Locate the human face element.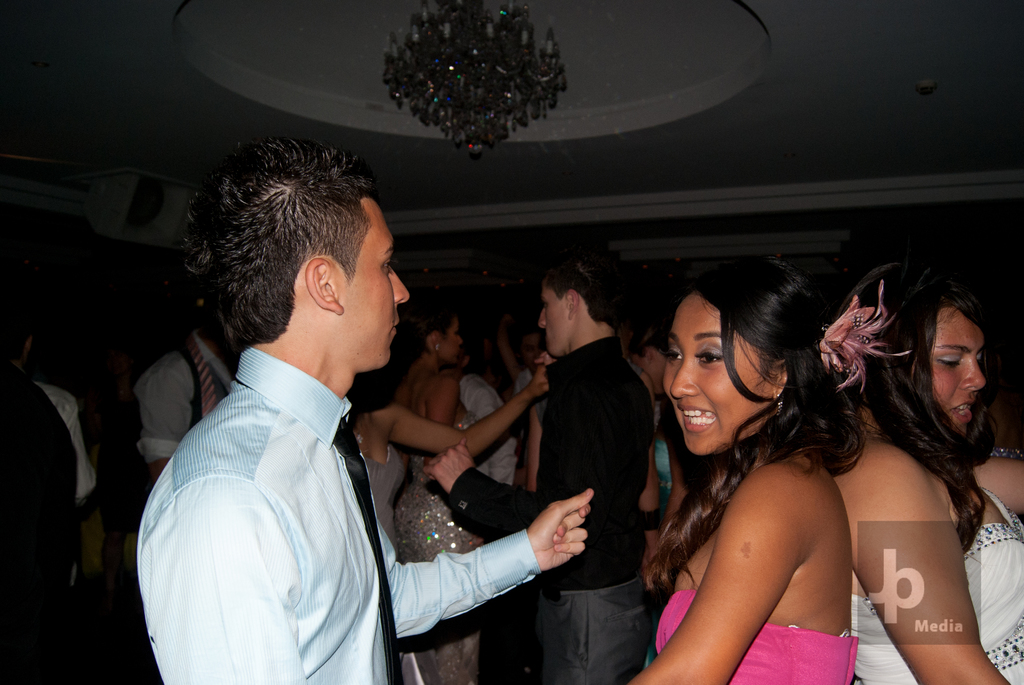
Element bbox: {"x1": 441, "y1": 319, "x2": 462, "y2": 358}.
